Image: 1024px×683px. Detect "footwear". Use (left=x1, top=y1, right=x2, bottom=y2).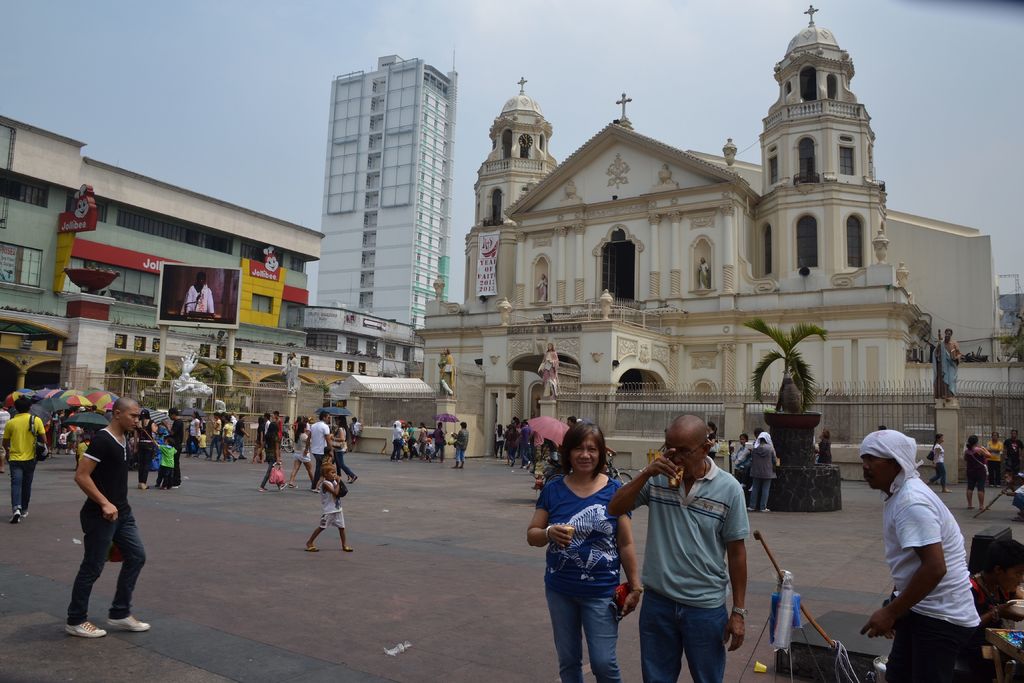
(left=520, top=465, right=524, bottom=468).
